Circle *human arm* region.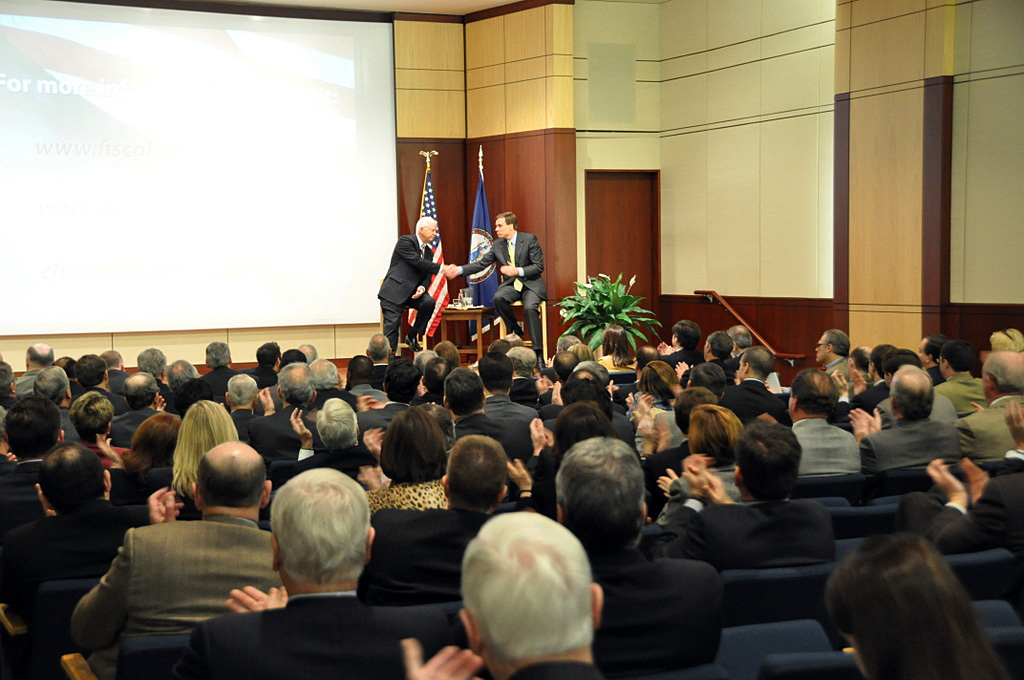
Region: x1=663, y1=475, x2=731, y2=568.
